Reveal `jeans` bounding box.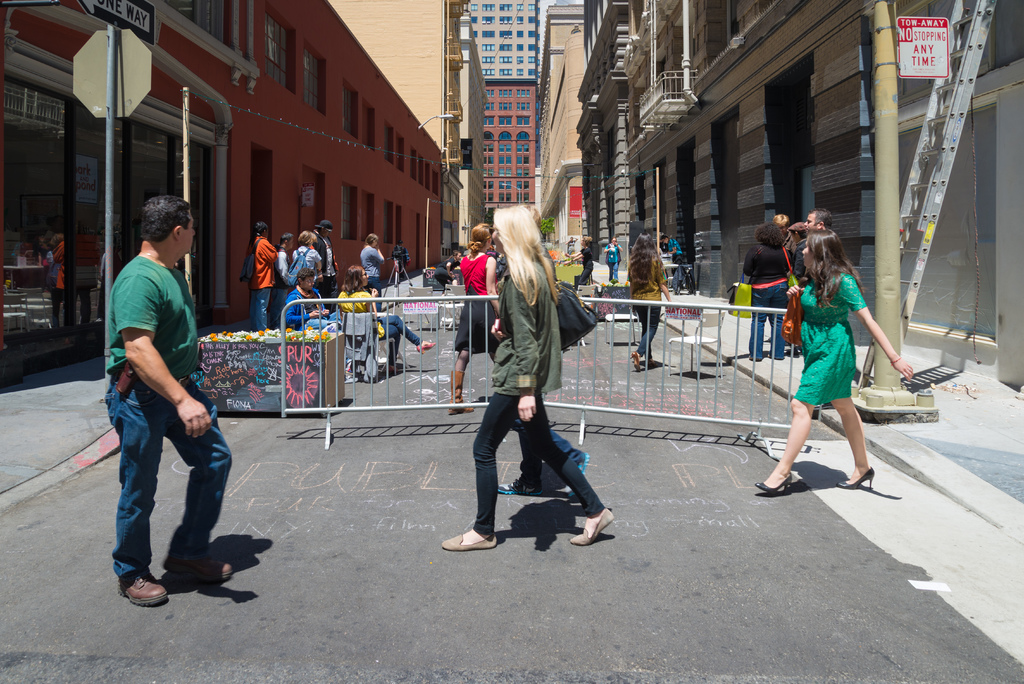
Revealed: BBox(254, 288, 269, 330).
